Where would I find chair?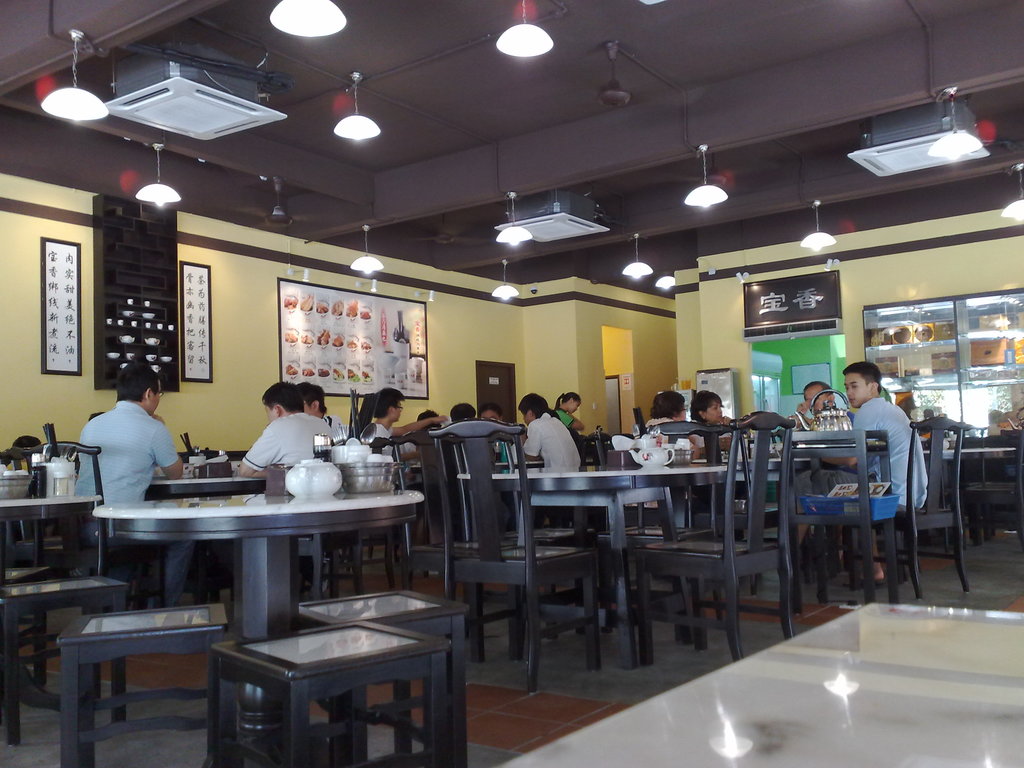
At x1=893, y1=415, x2=977, y2=610.
